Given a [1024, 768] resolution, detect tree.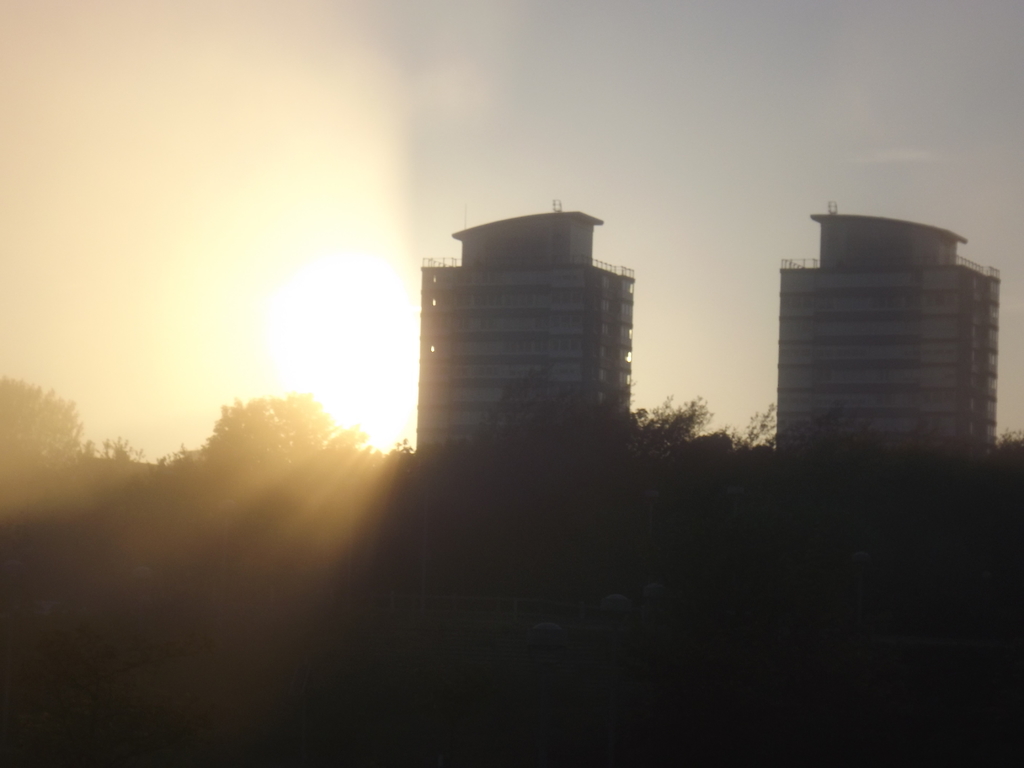
rect(392, 435, 413, 452).
